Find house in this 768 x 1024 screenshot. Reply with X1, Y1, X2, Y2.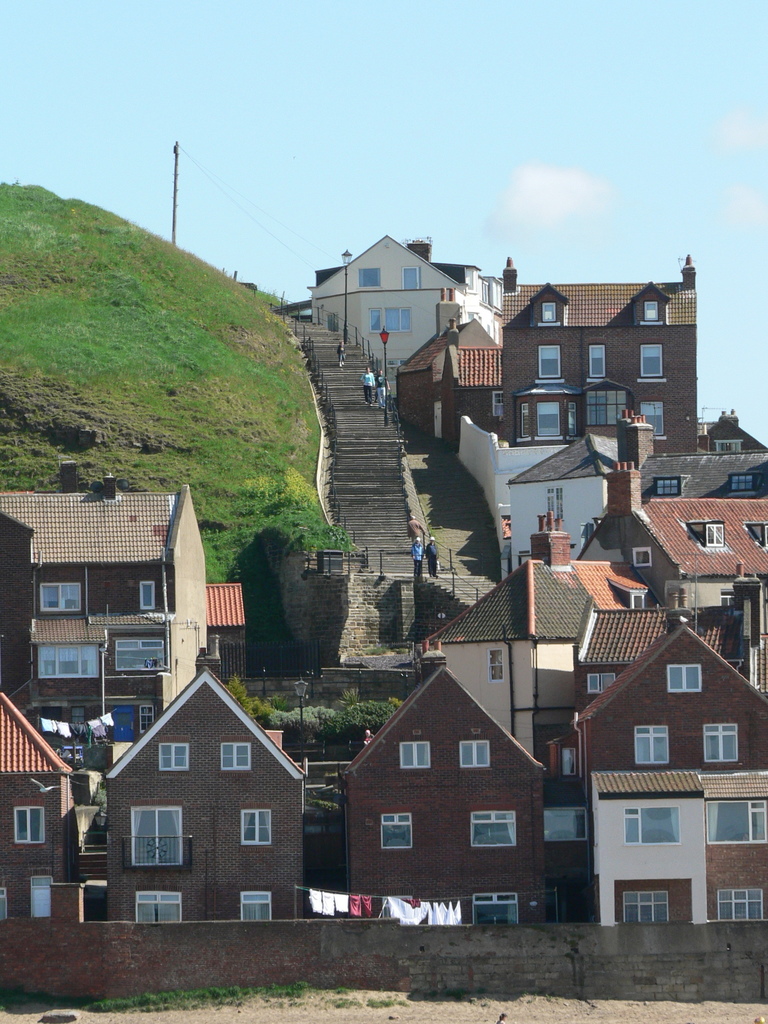
422, 509, 598, 756.
